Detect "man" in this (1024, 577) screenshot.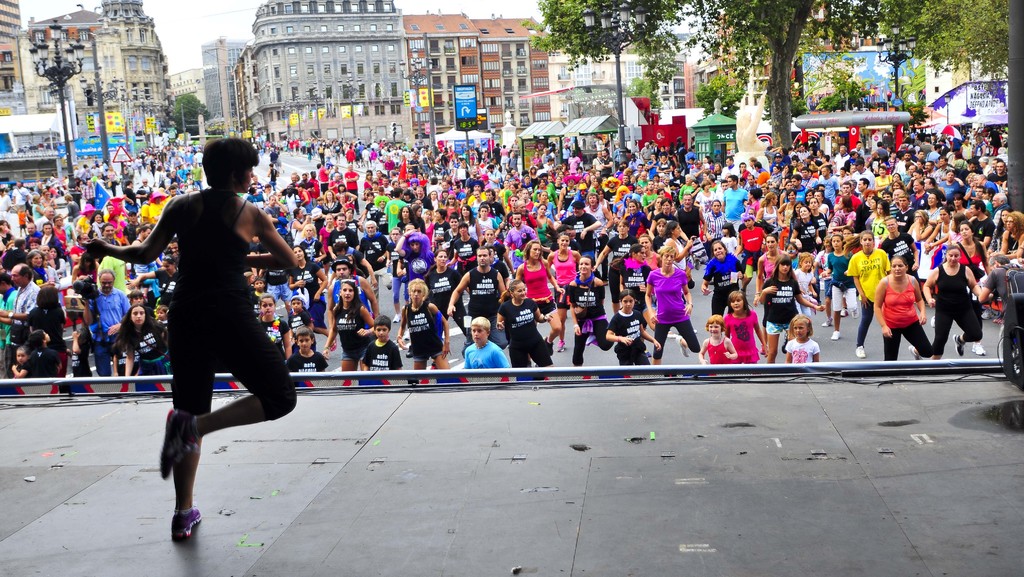
Detection: bbox=(723, 179, 747, 221).
